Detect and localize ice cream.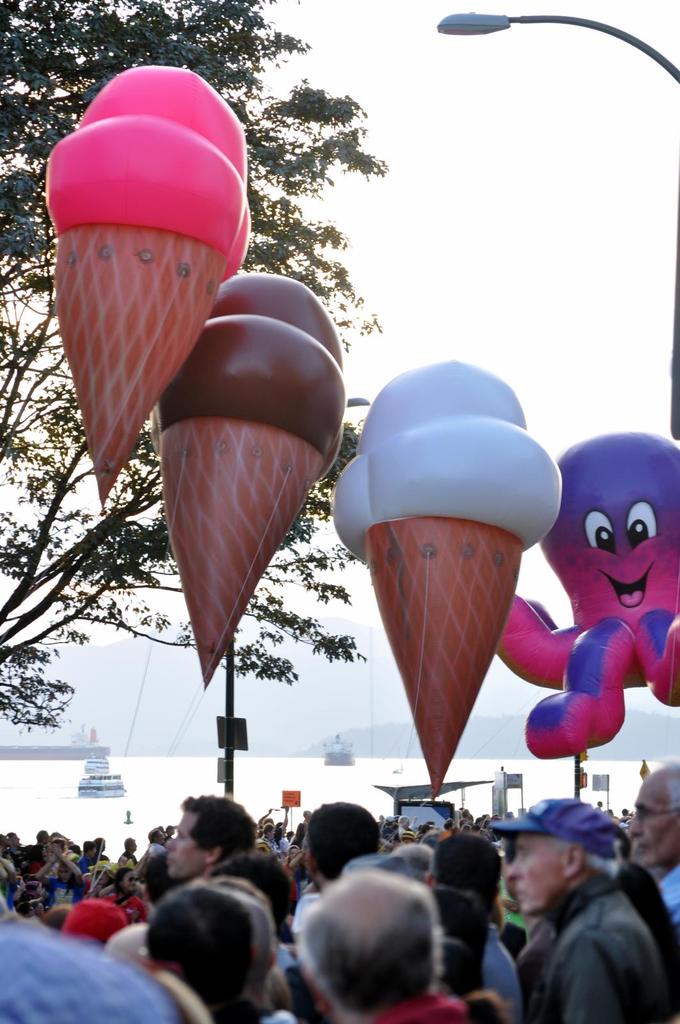
Localized at 49,65,246,284.
